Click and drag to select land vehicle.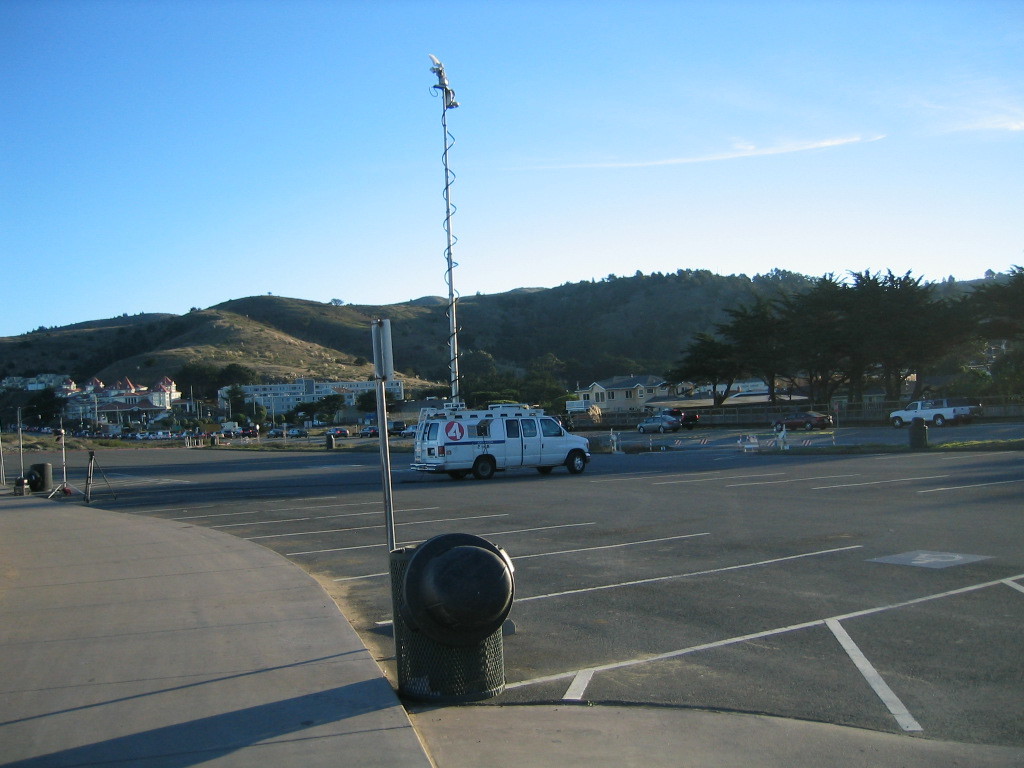
Selection: <box>769,407,836,433</box>.
